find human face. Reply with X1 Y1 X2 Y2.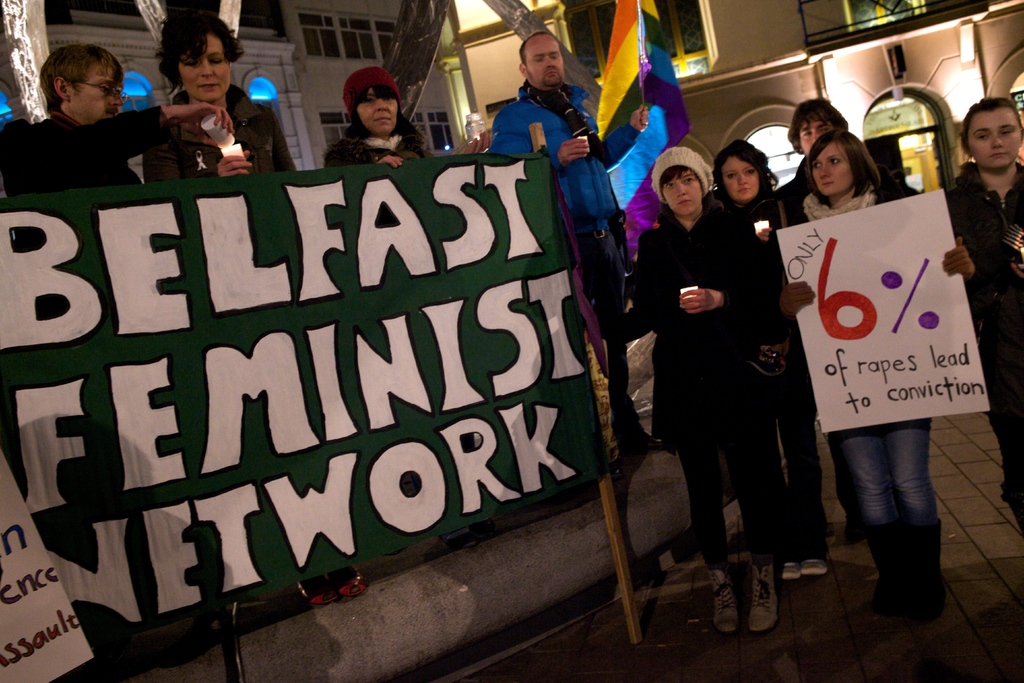
68 64 123 122.
